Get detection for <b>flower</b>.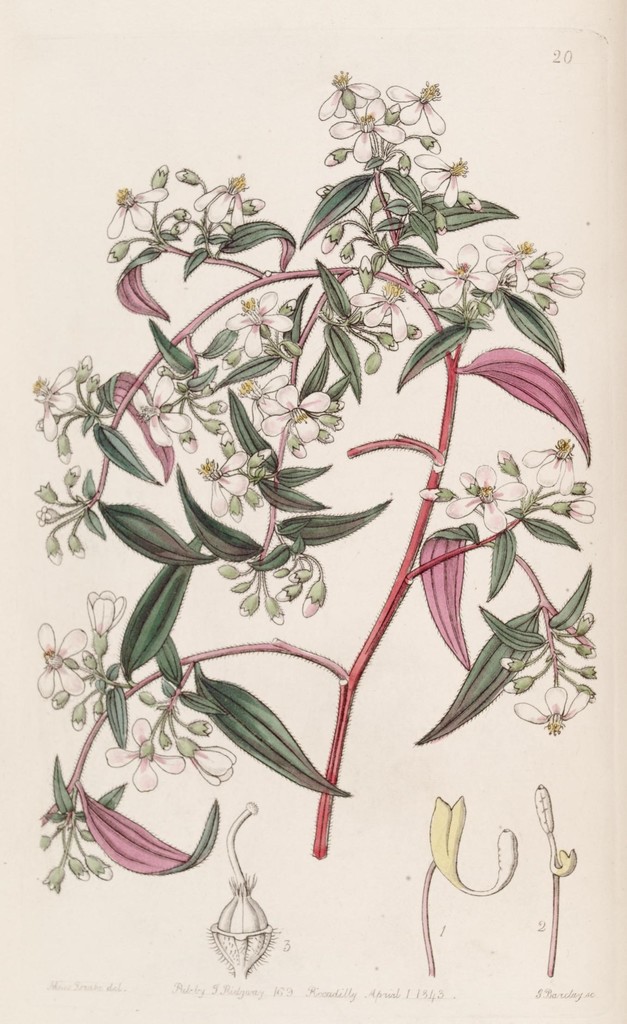
Detection: 162, 412, 190, 436.
